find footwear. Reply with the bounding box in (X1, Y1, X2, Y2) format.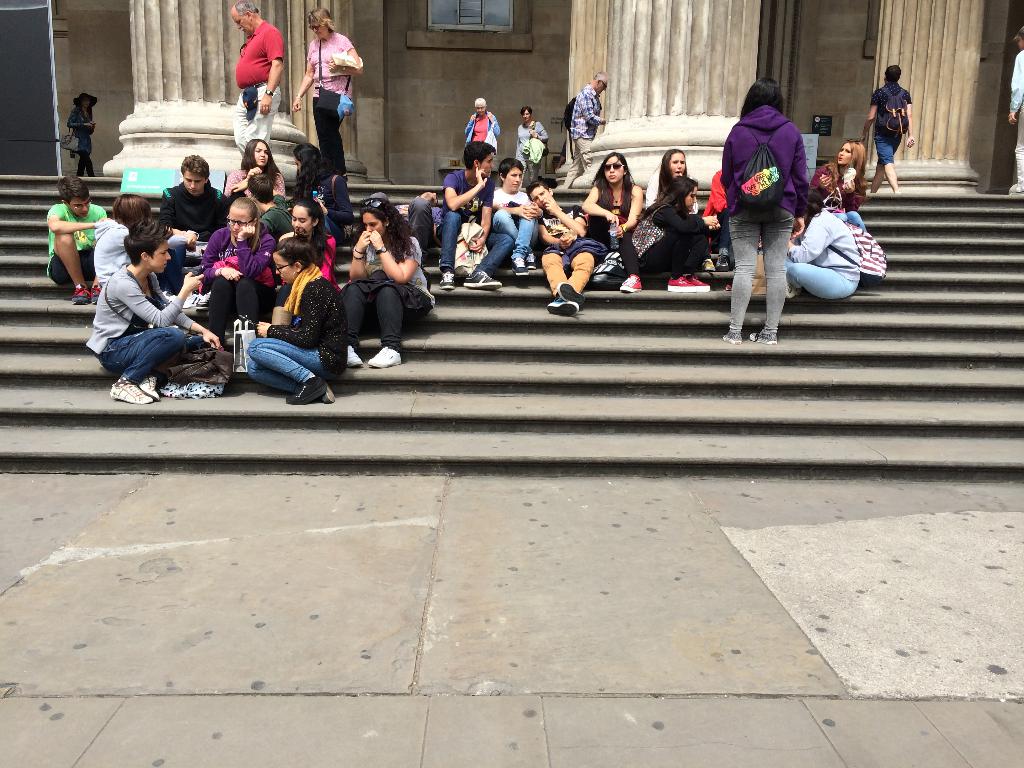
(750, 330, 778, 344).
